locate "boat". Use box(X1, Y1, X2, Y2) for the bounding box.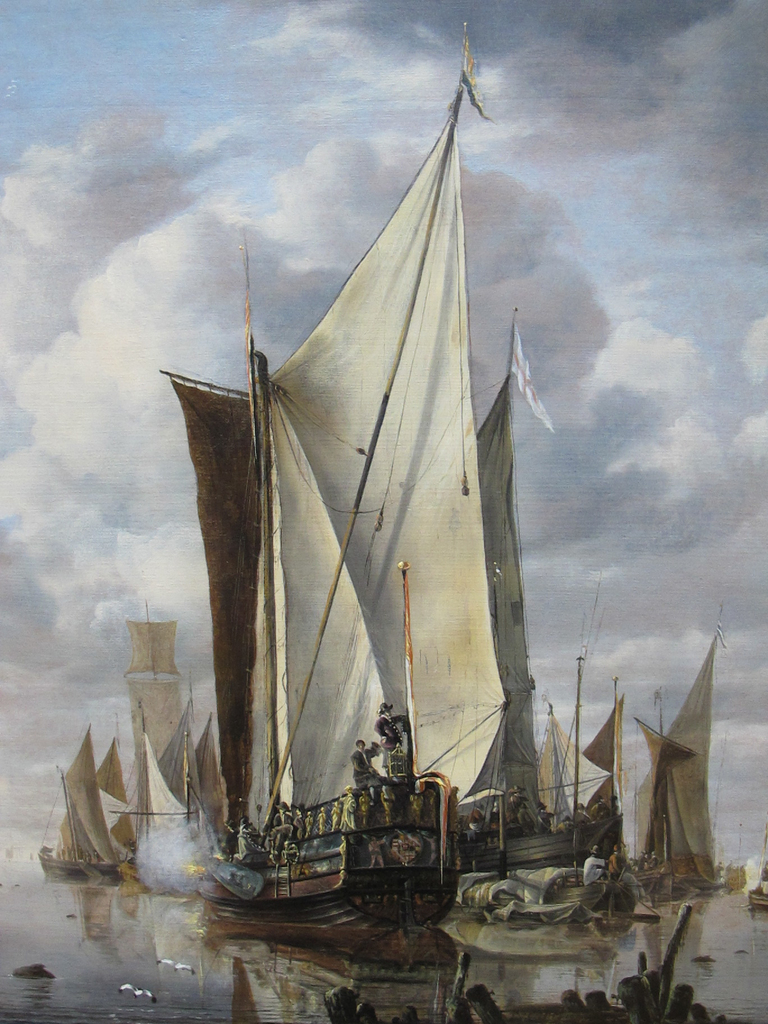
box(93, 93, 612, 988).
